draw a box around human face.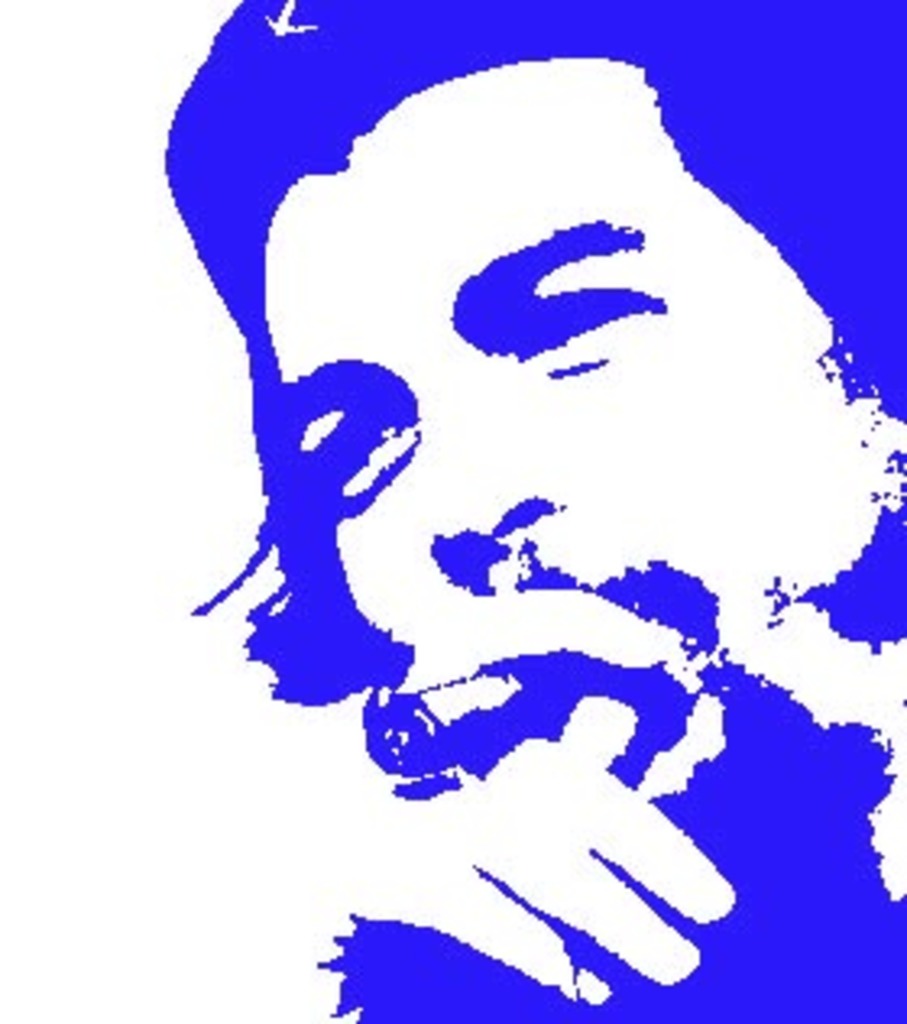
left=269, top=71, right=852, bottom=668.
